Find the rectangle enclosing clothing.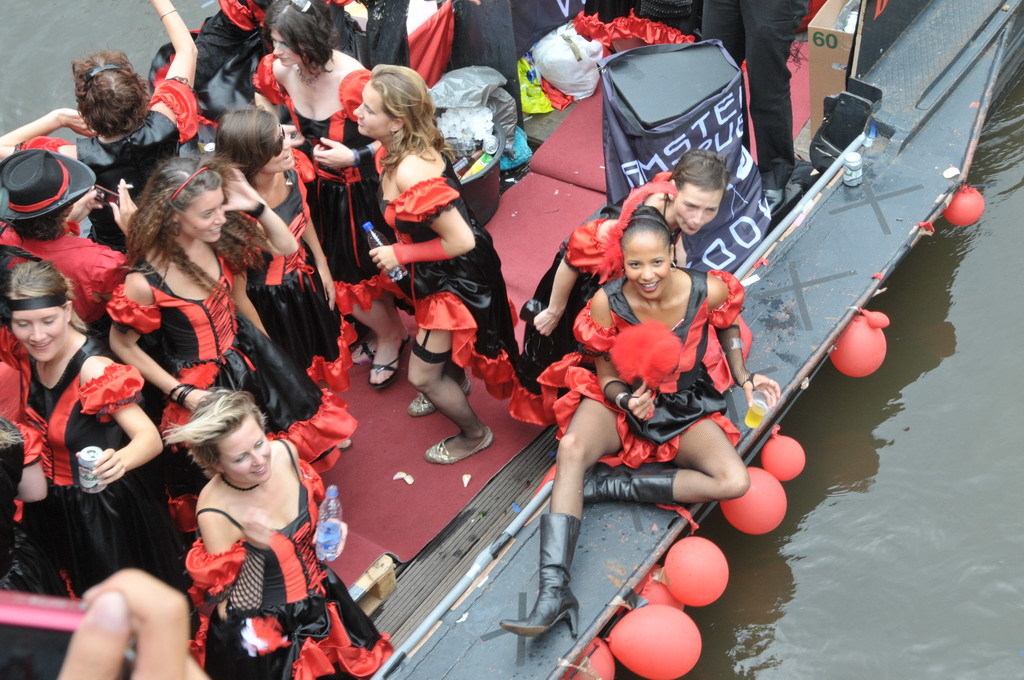
select_region(553, 275, 742, 466).
